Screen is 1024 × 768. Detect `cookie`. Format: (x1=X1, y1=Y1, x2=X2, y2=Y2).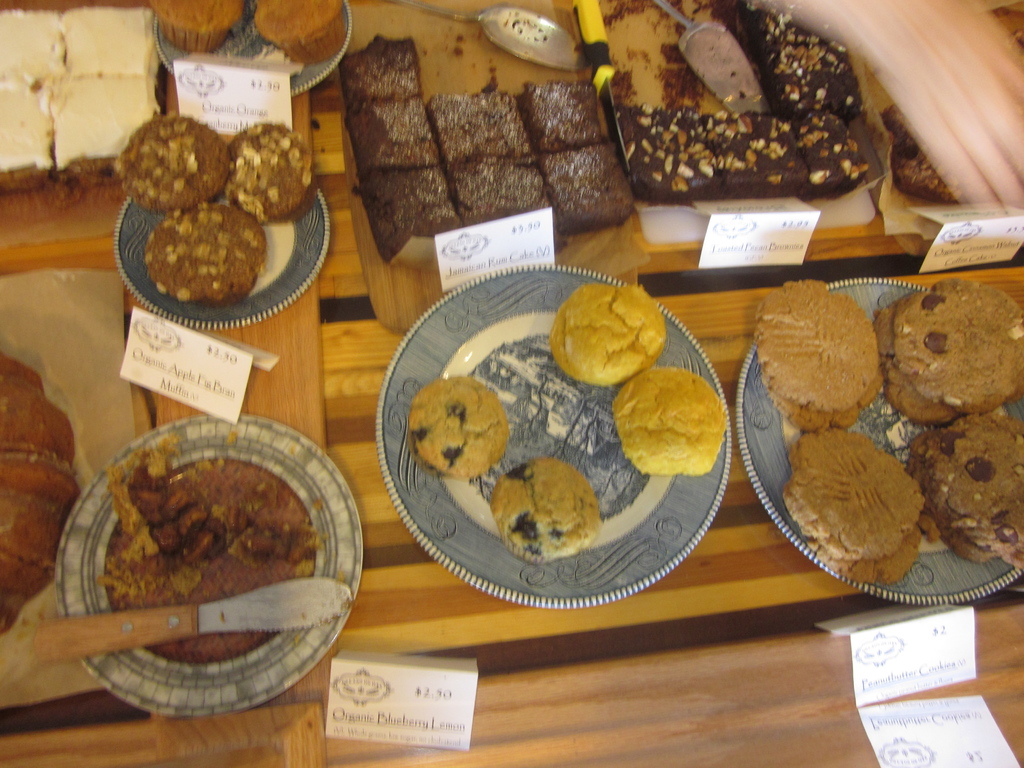
(x1=486, y1=456, x2=601, y2=563).
